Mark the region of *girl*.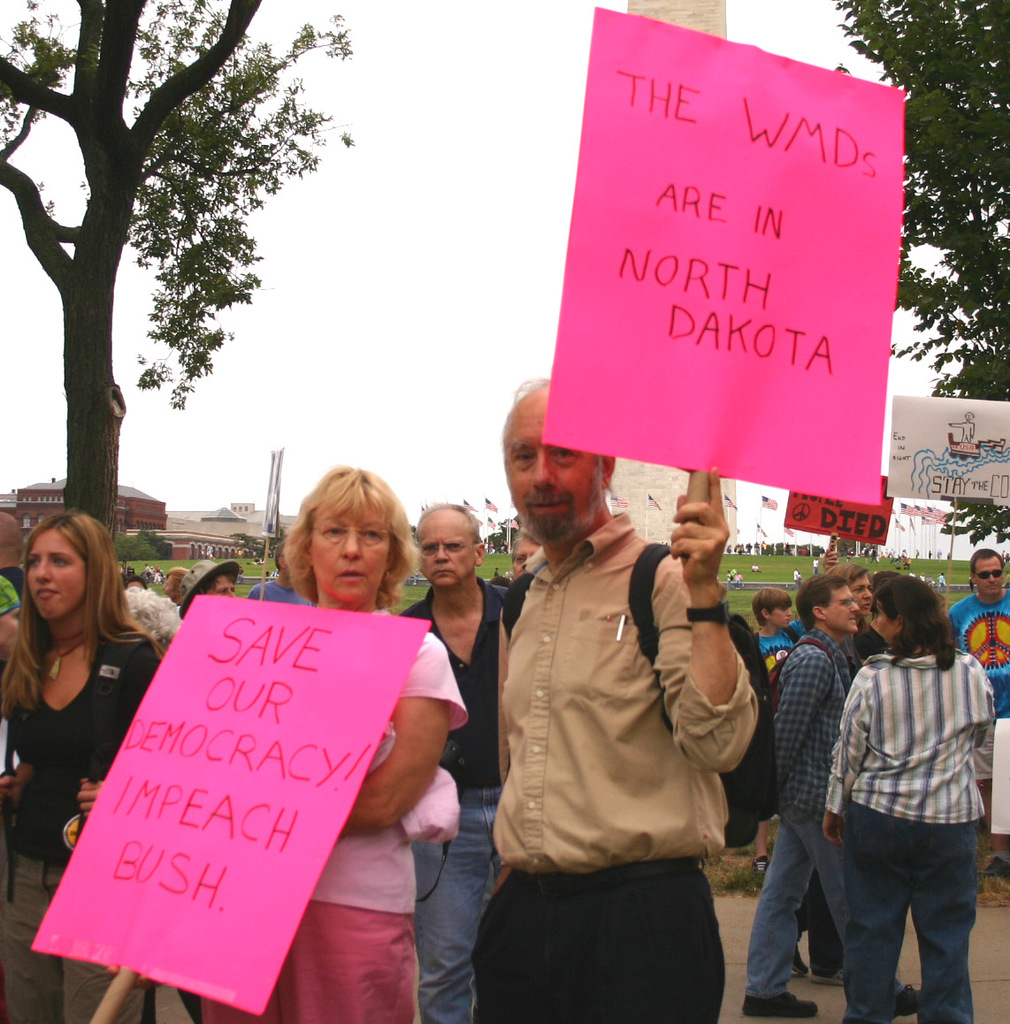
Region: pyautogui.locateOnScreen(818, 574, 1002, 1015).
